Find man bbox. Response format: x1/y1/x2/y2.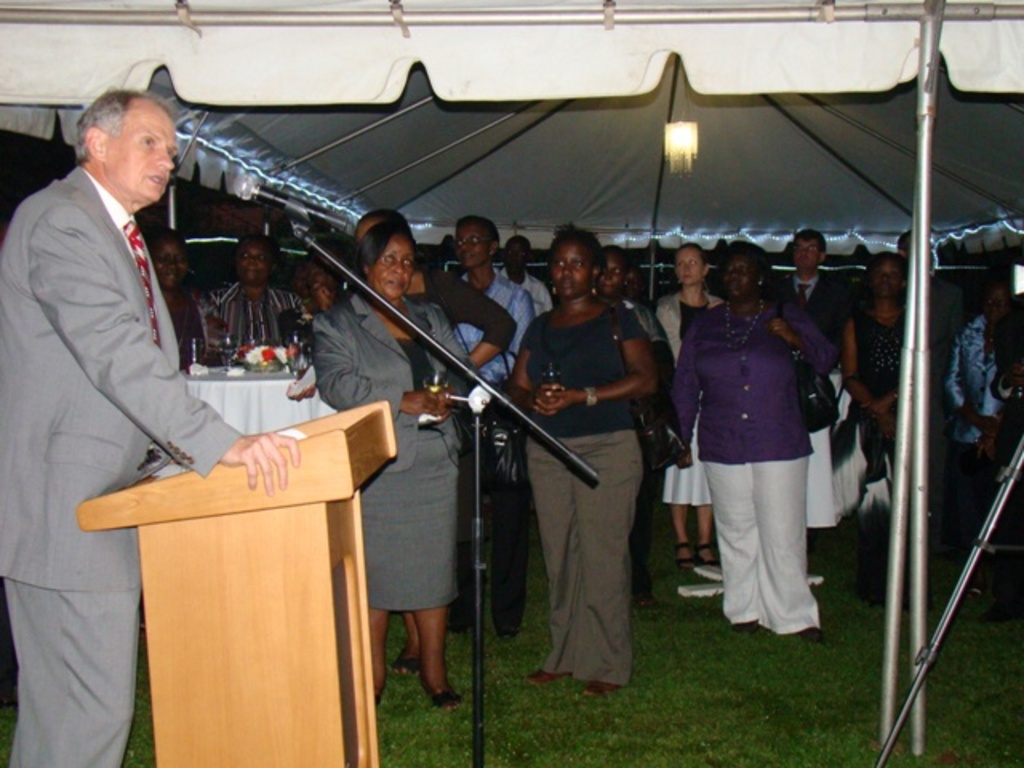
779/230/850/350.
